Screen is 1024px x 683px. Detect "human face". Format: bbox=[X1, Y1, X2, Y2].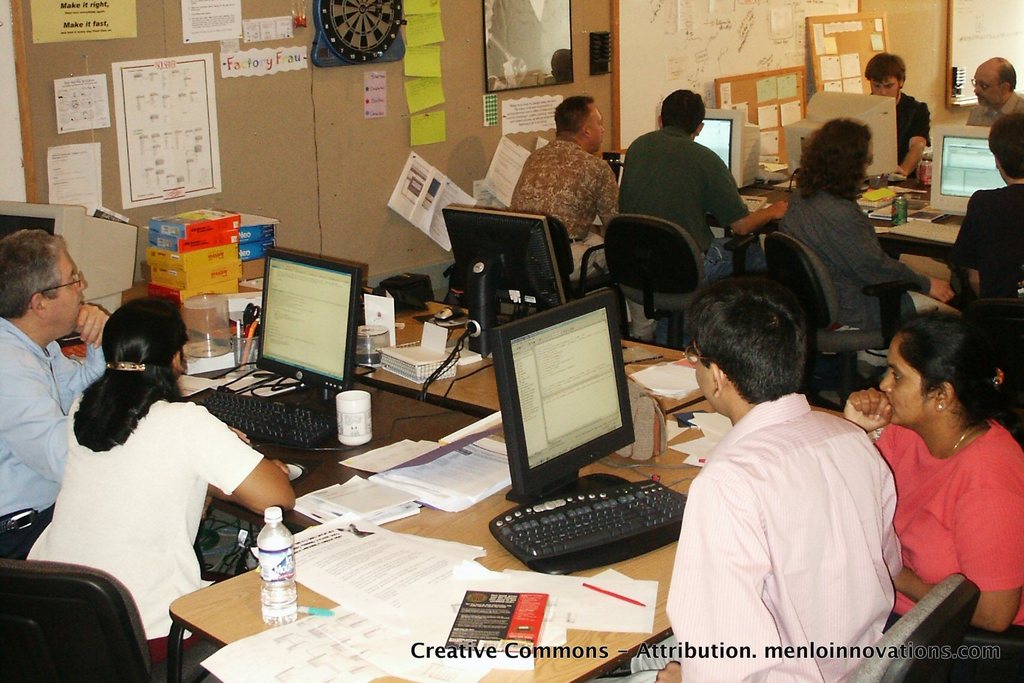
bbox=[584, 103, 607, 154].
